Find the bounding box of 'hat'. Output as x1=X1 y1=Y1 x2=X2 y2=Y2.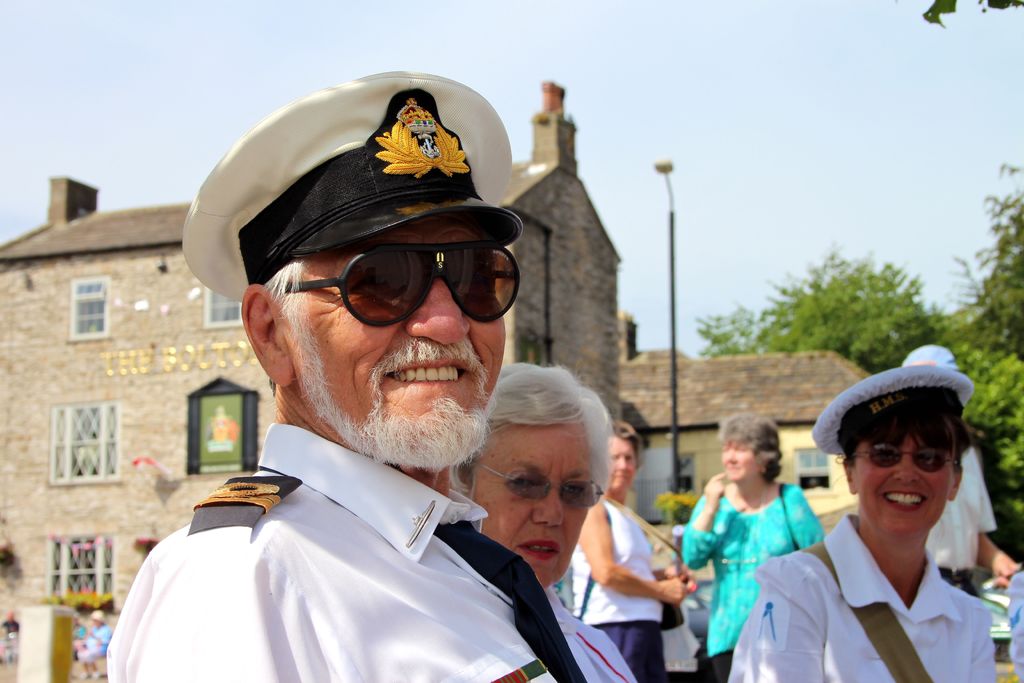
x1=90 y1=604 x2=104 y2=621.
